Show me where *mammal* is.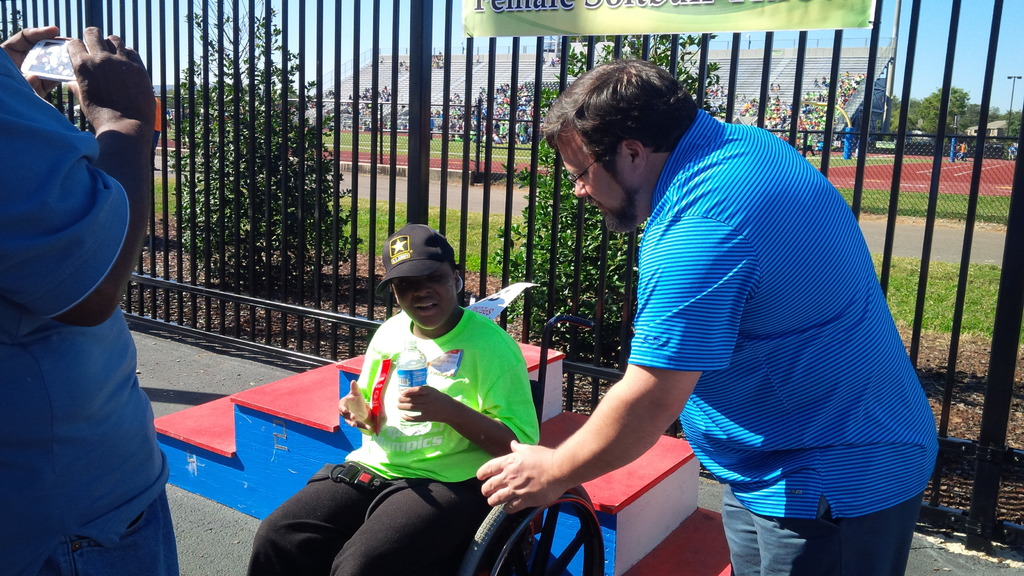
*mammal* is at left=404, top=62, right=406, bottom=70.
